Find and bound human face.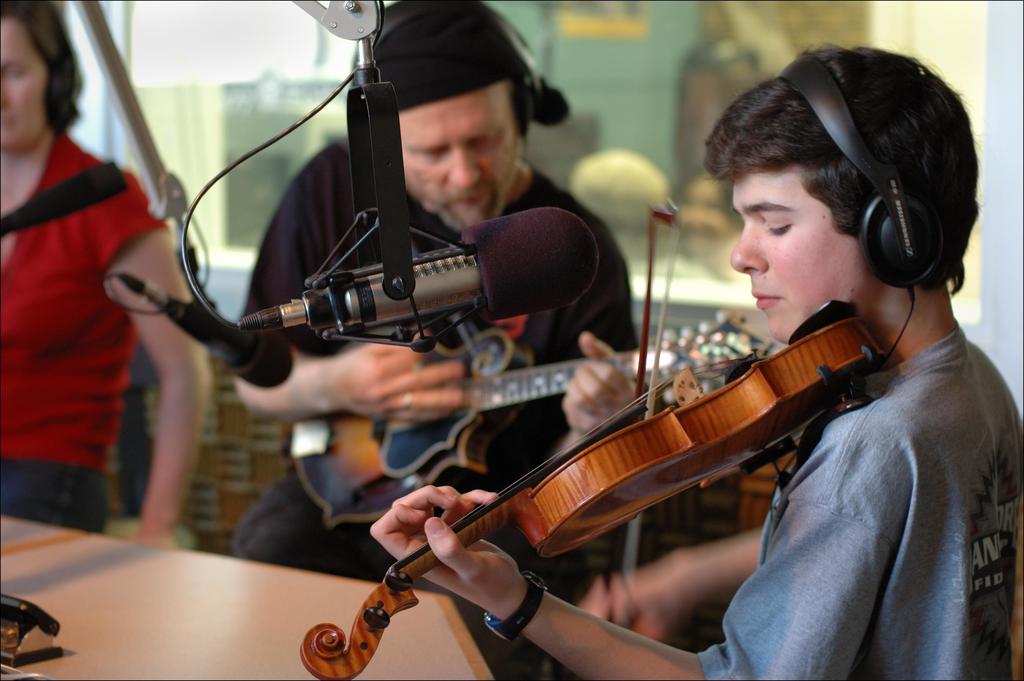
Bound: left=0, top=15, right=54, bottom=152.
